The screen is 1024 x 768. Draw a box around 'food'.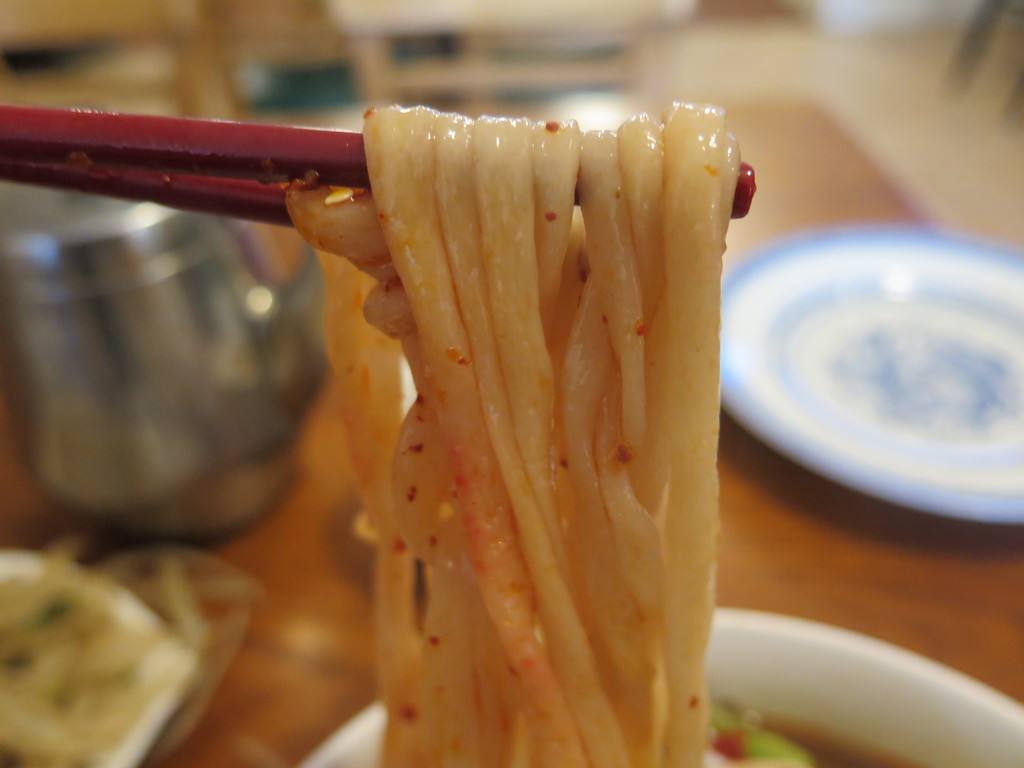
box(700, 705, 916, 767).
